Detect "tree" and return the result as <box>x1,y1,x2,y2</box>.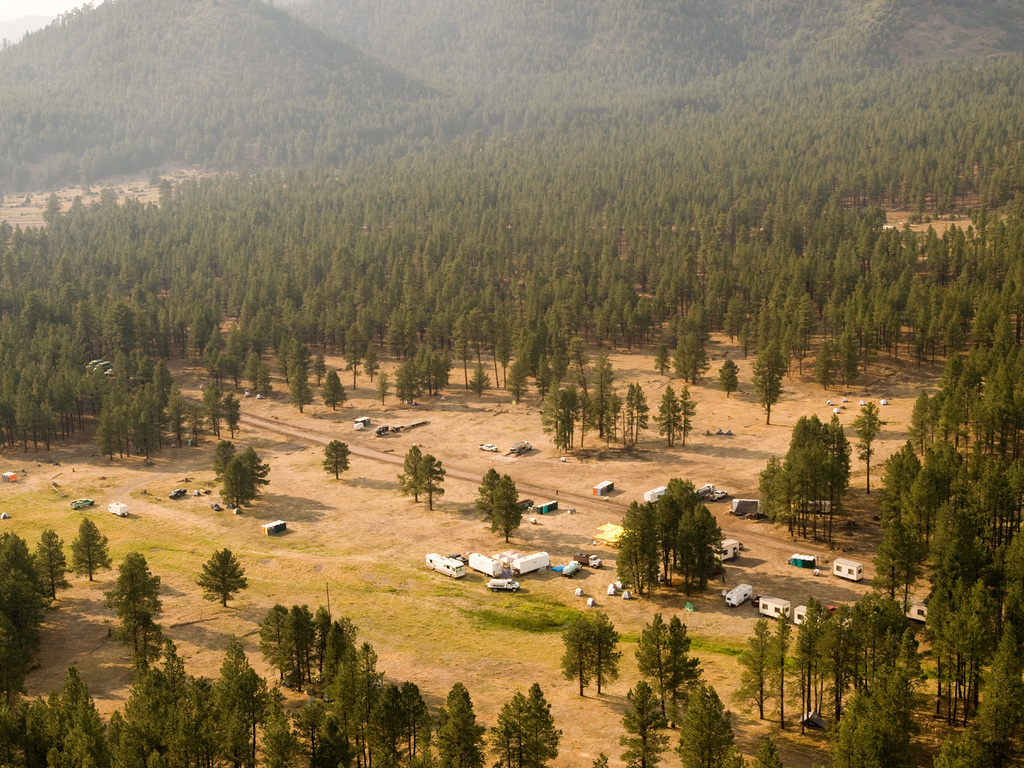
<box>488,474,524,547</box>.
